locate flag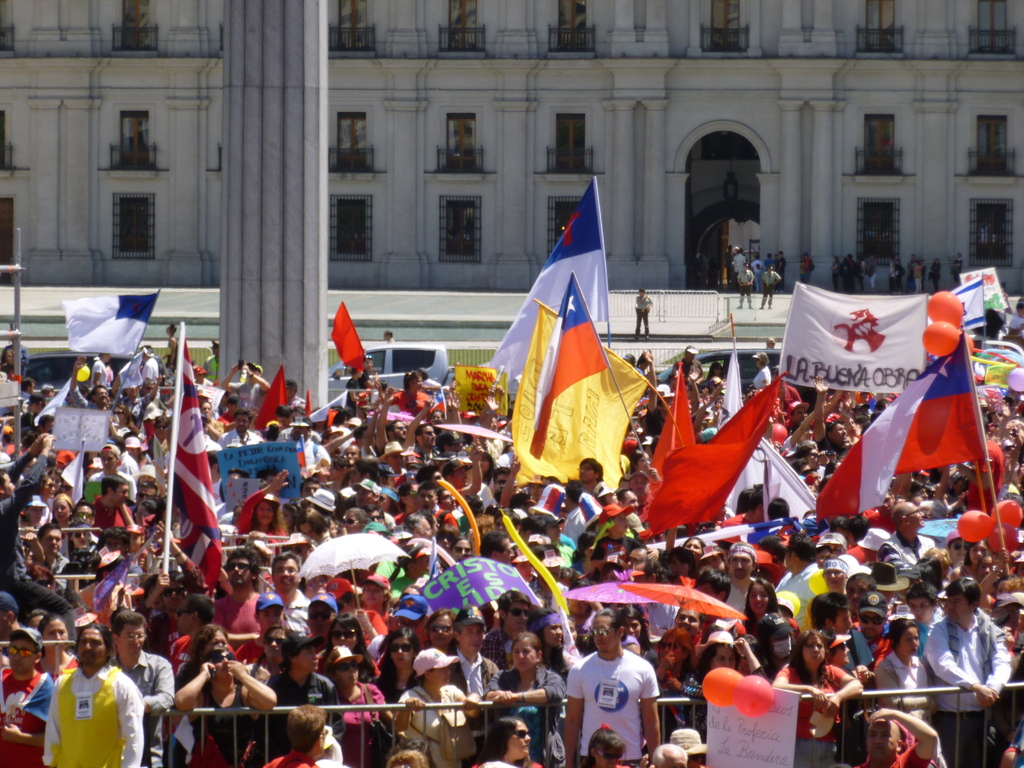
Rect(305, 388, 314, 420)
